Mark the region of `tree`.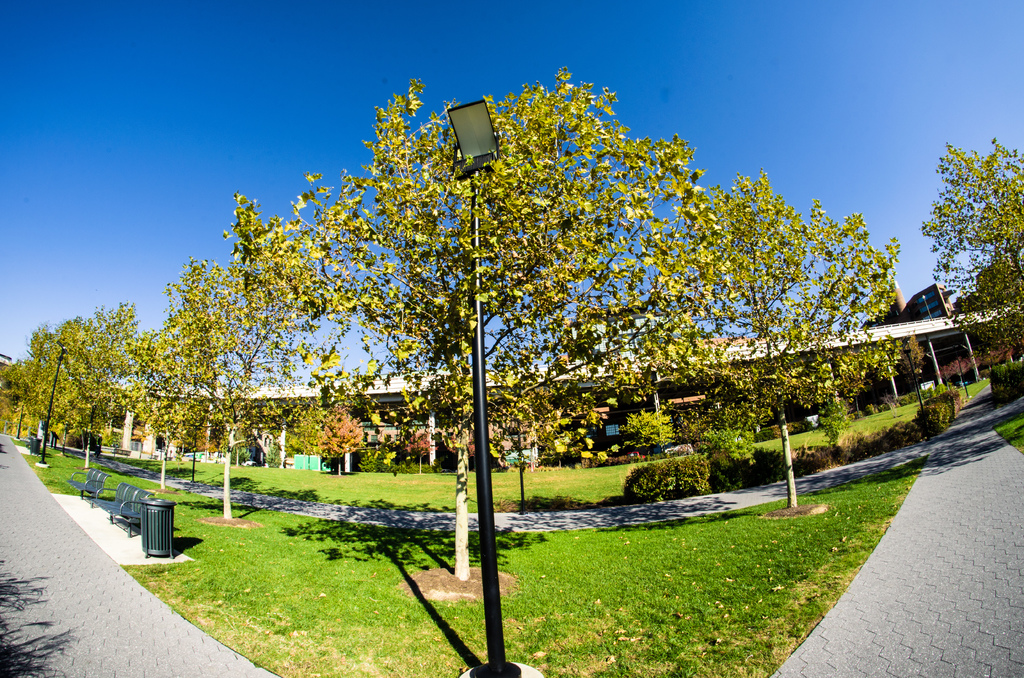
Region: crop(630, 172, 909, 516).
